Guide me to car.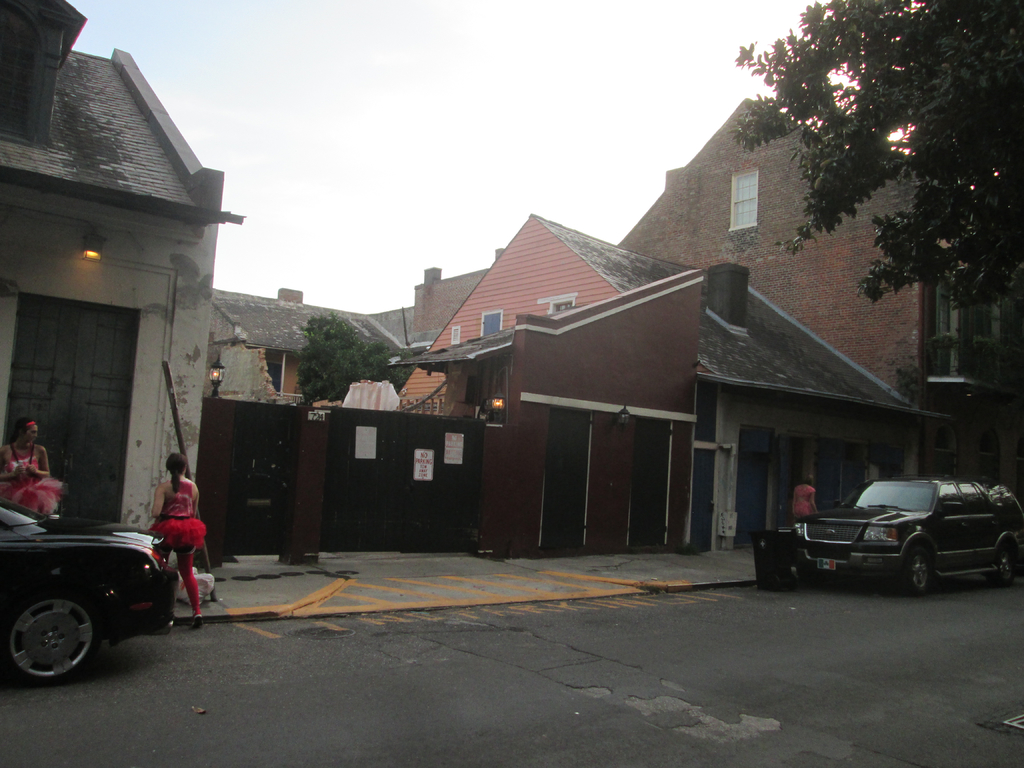
Guidance: <bbox>794, 471, 1022, 597</bbox>.
